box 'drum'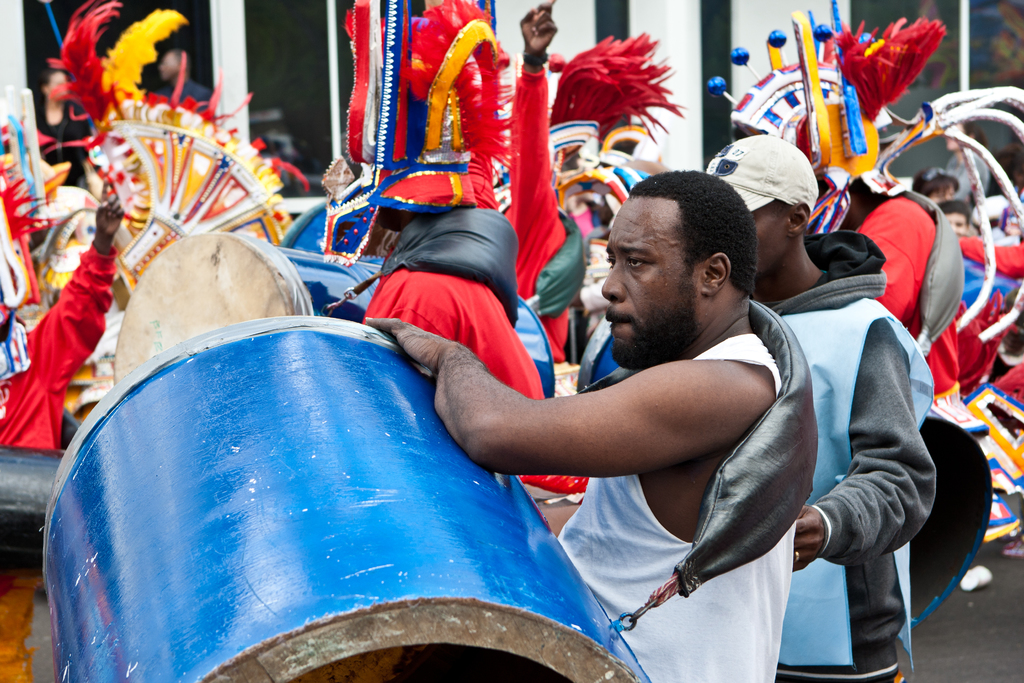
<bbox>103, 229, 557, 398</bbox>
